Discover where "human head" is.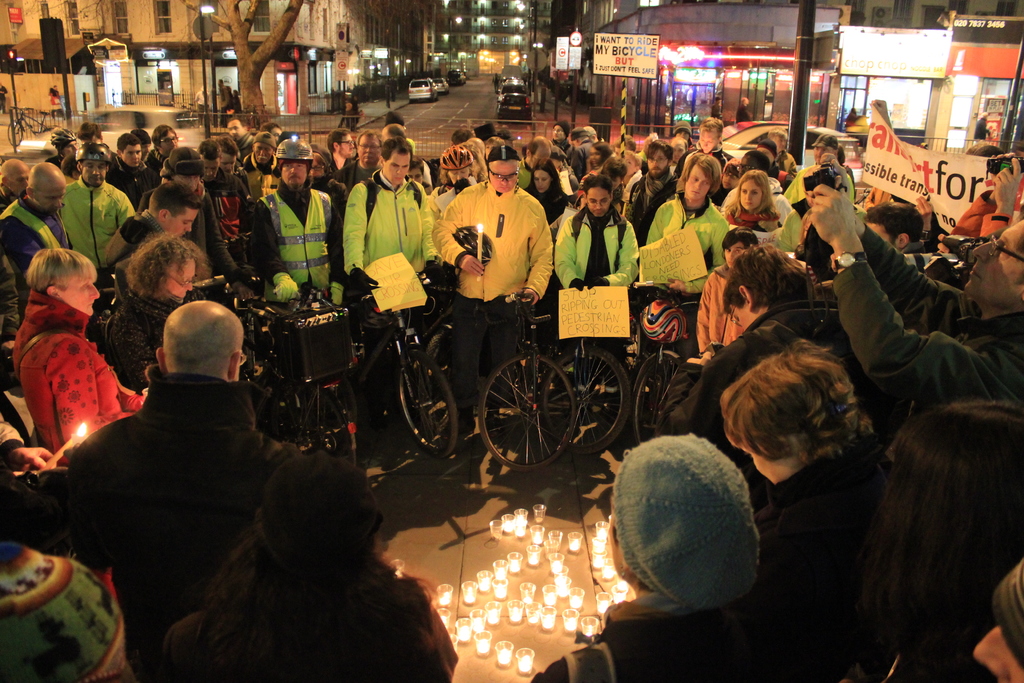
Discovered at box(584, 174, 614, 218).
